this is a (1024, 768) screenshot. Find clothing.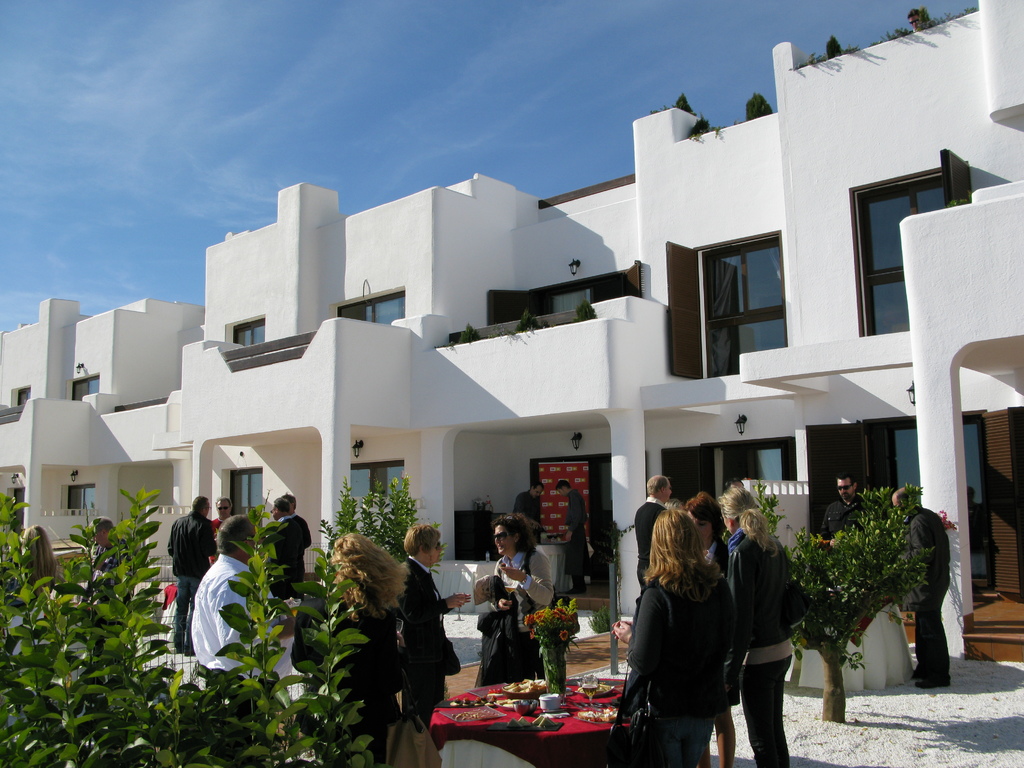
Bounding box: locate(476, 549, 553, 685).
